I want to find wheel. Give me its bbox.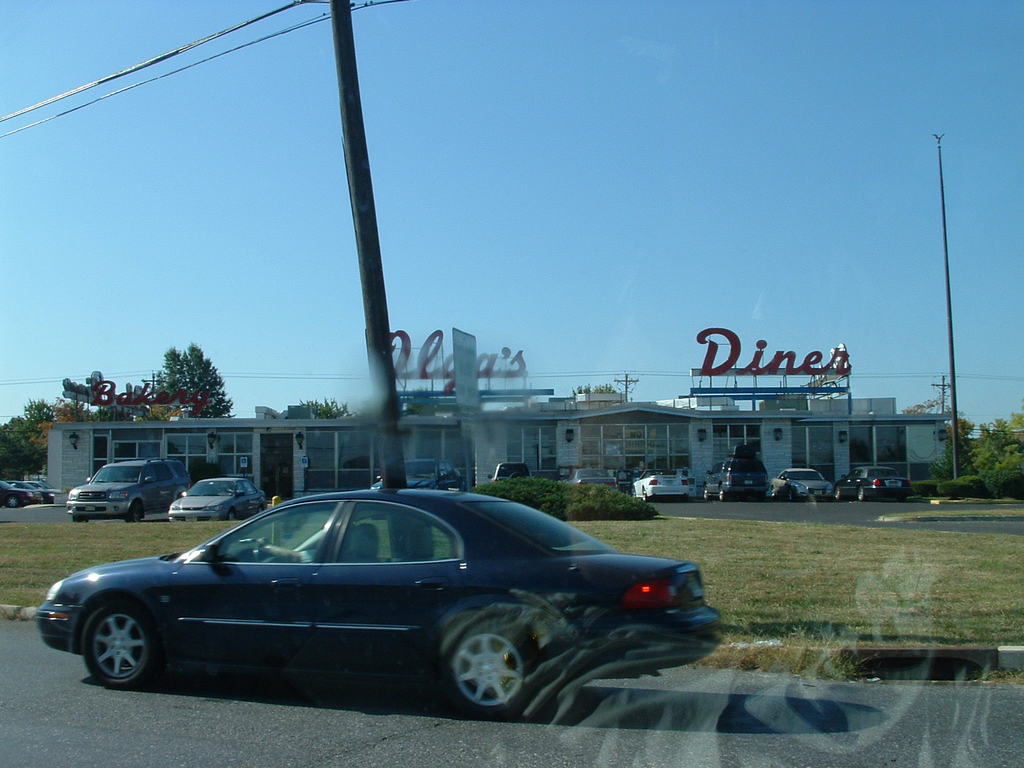
(x1=73, y1=517, x2=90, y2=522).
